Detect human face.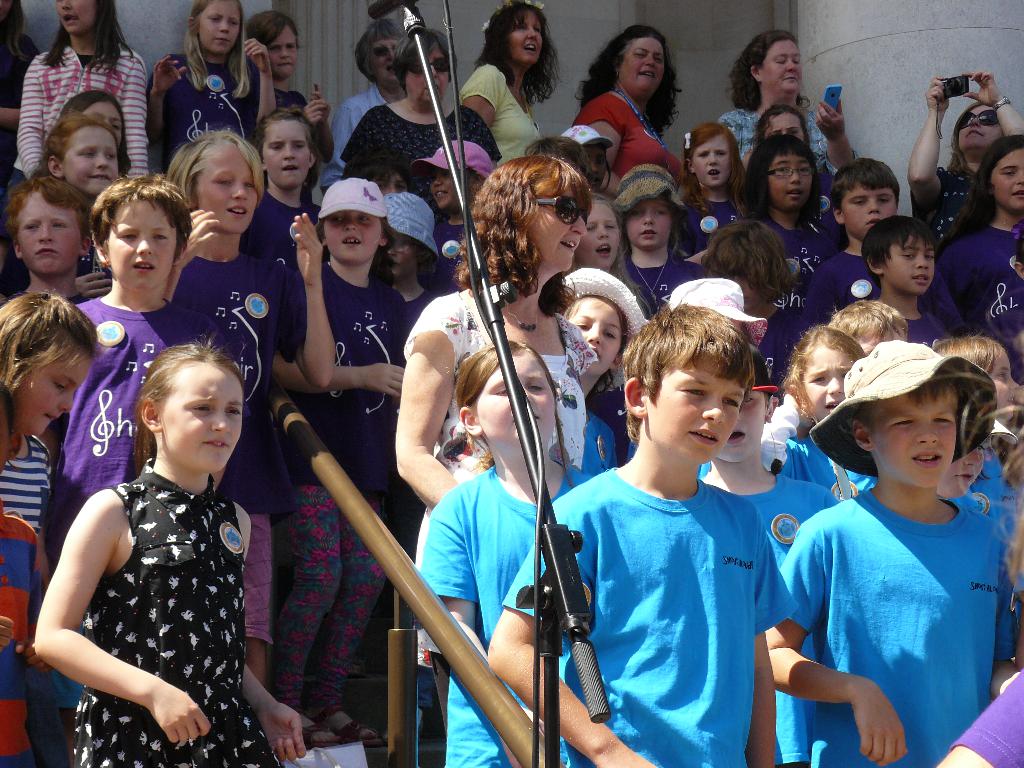
Detected at detection(624, 193, 671, 248).
